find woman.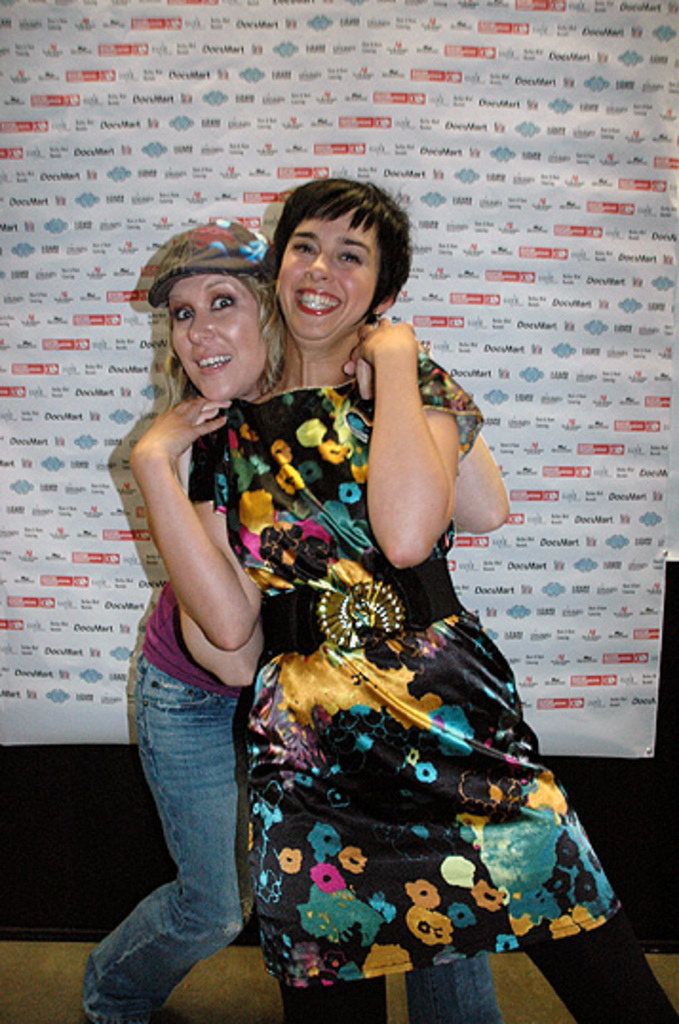
(left=80, top=223, right=495, bottom=1022).
